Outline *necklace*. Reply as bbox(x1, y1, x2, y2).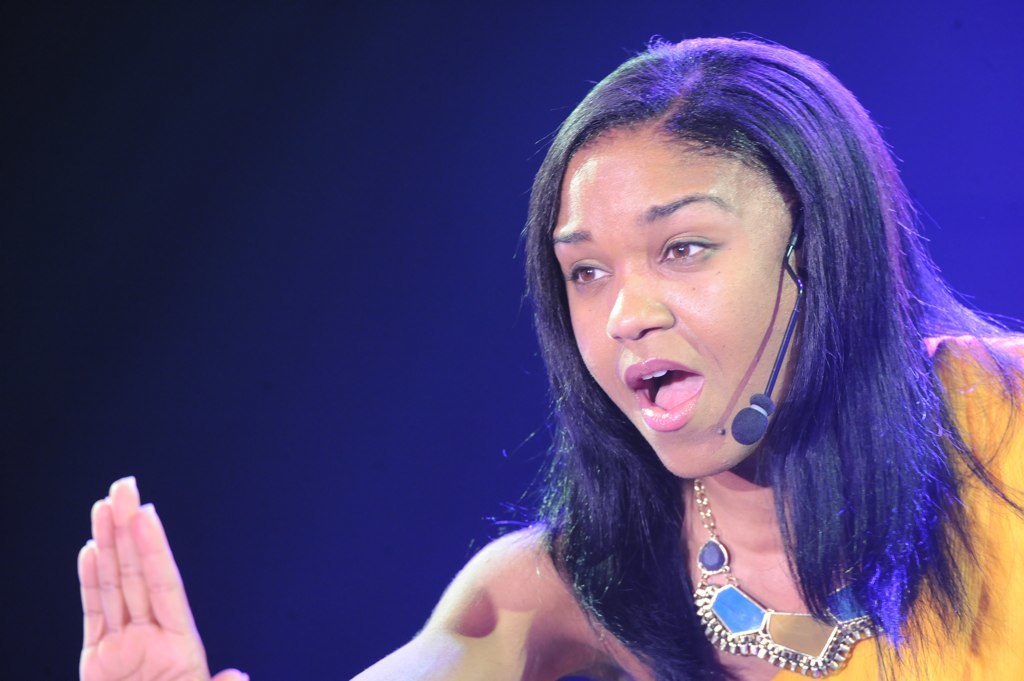
bbox(708, 516, 876, 668).
